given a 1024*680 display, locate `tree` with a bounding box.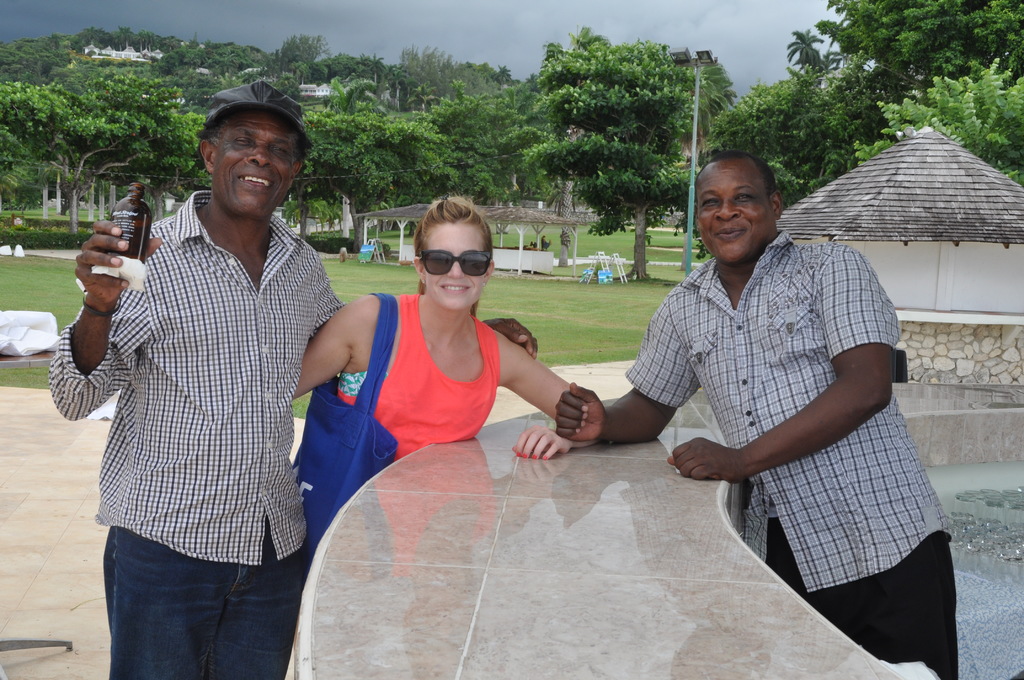
Located: (left=0, top=122, right=28, bottom=191).
